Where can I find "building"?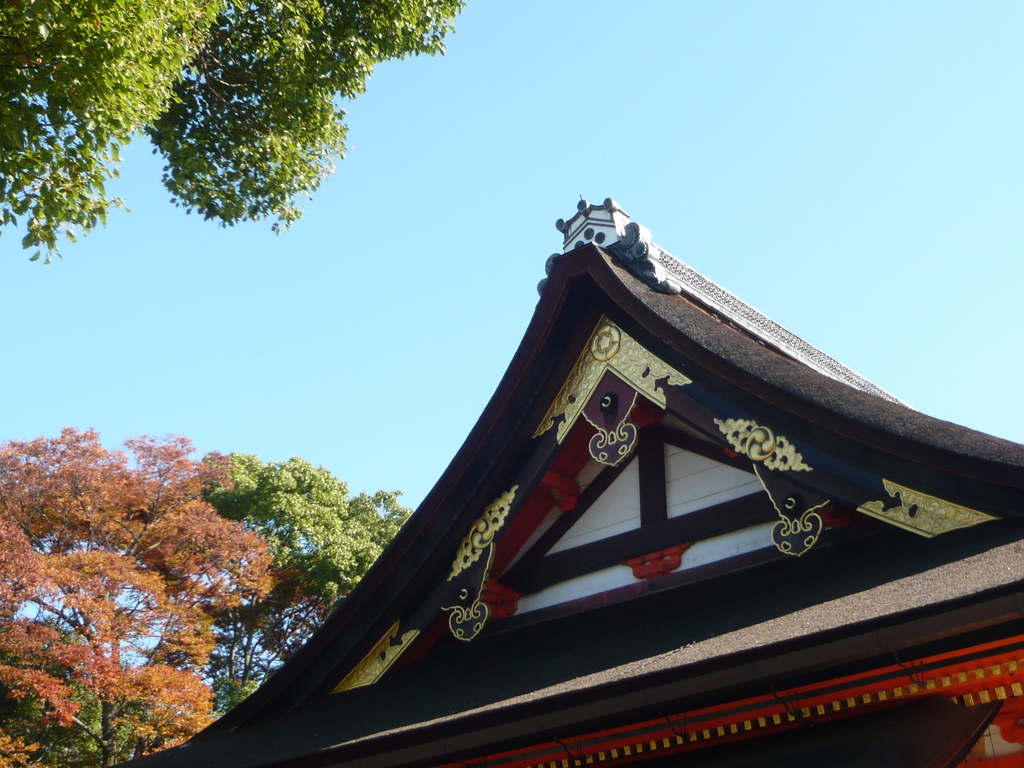
You can find it at bbox(112, 192, 1023, 767).
